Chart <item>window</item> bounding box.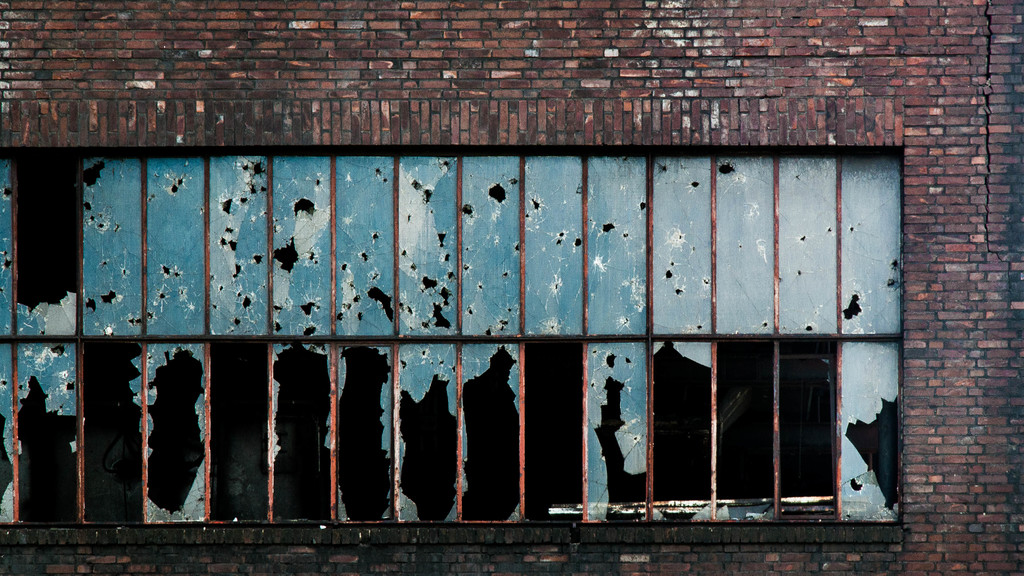
Charted: x1=4, y1=148, x2=908, y2=525.
